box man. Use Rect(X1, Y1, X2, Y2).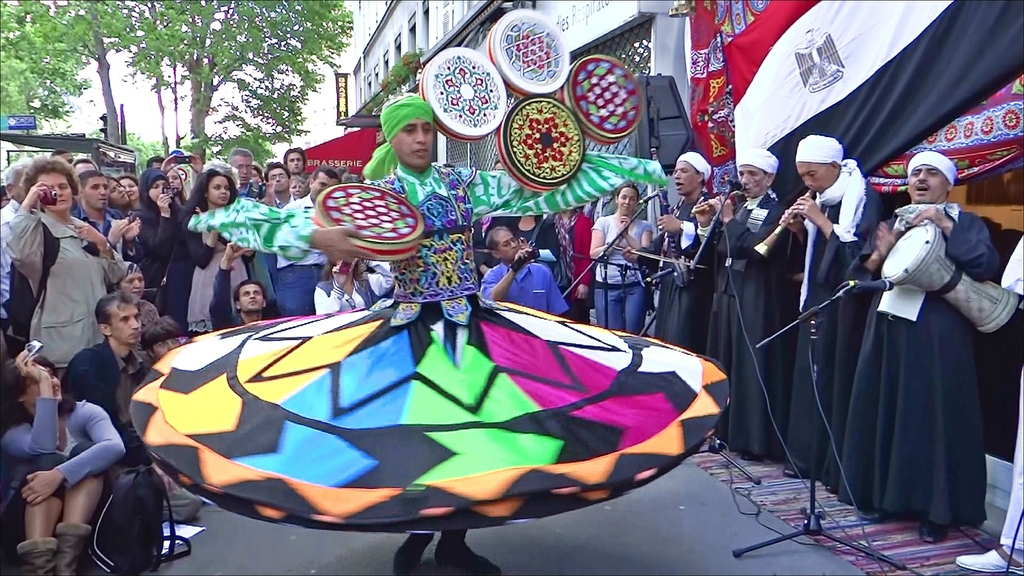
Rect(693, 152, 796, 452).
